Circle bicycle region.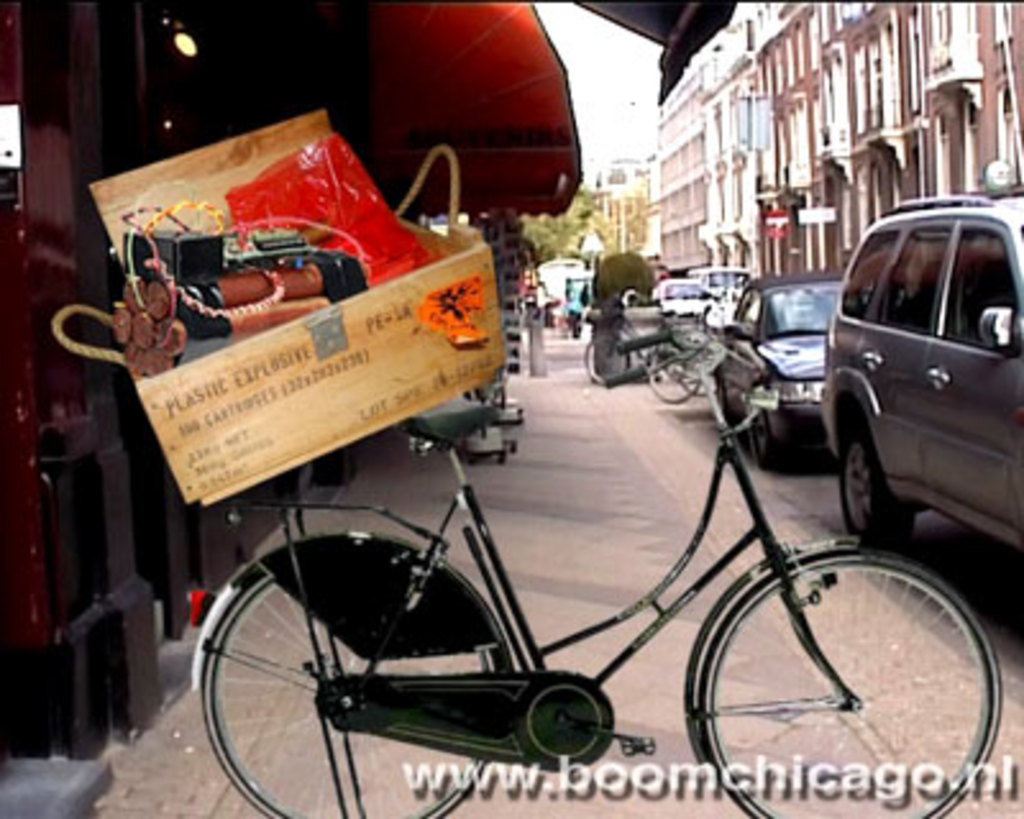
Region: <bbox>159, 333, 1011, 806</bbox>.
